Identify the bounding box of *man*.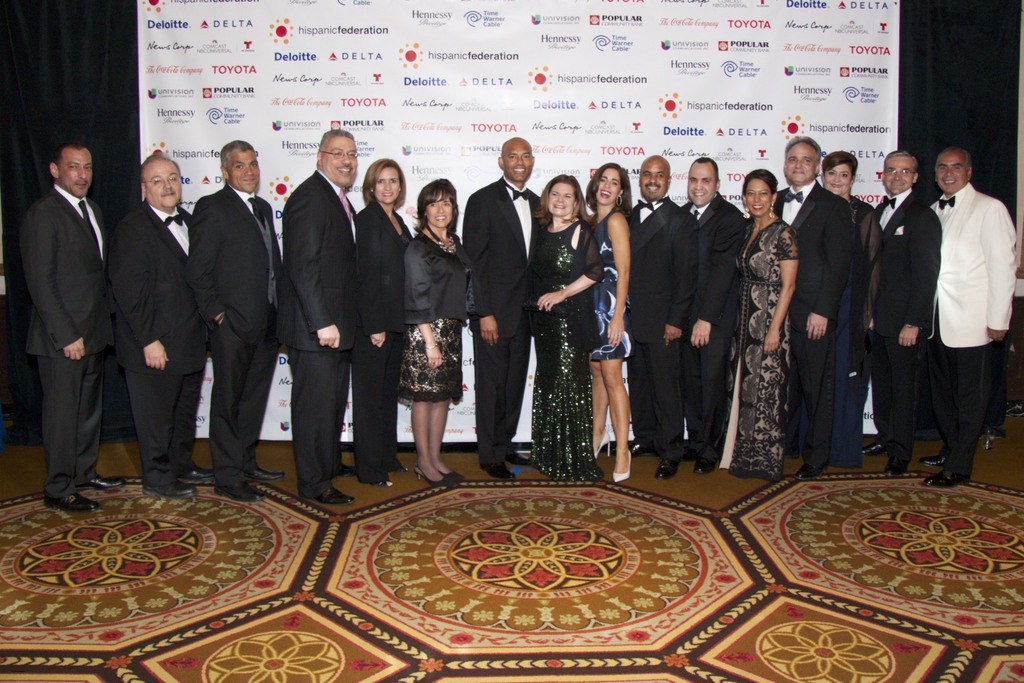
rect(932, 150, 1023, 491).
